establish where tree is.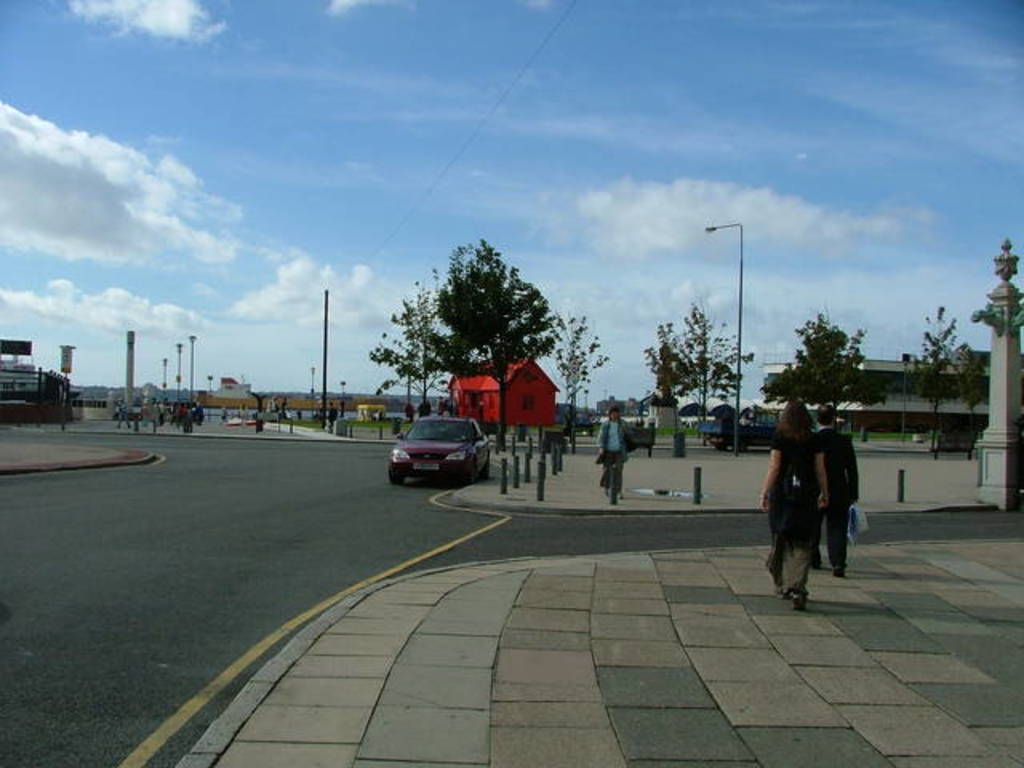
Established at bbox=(898, 306, 981, 451).
